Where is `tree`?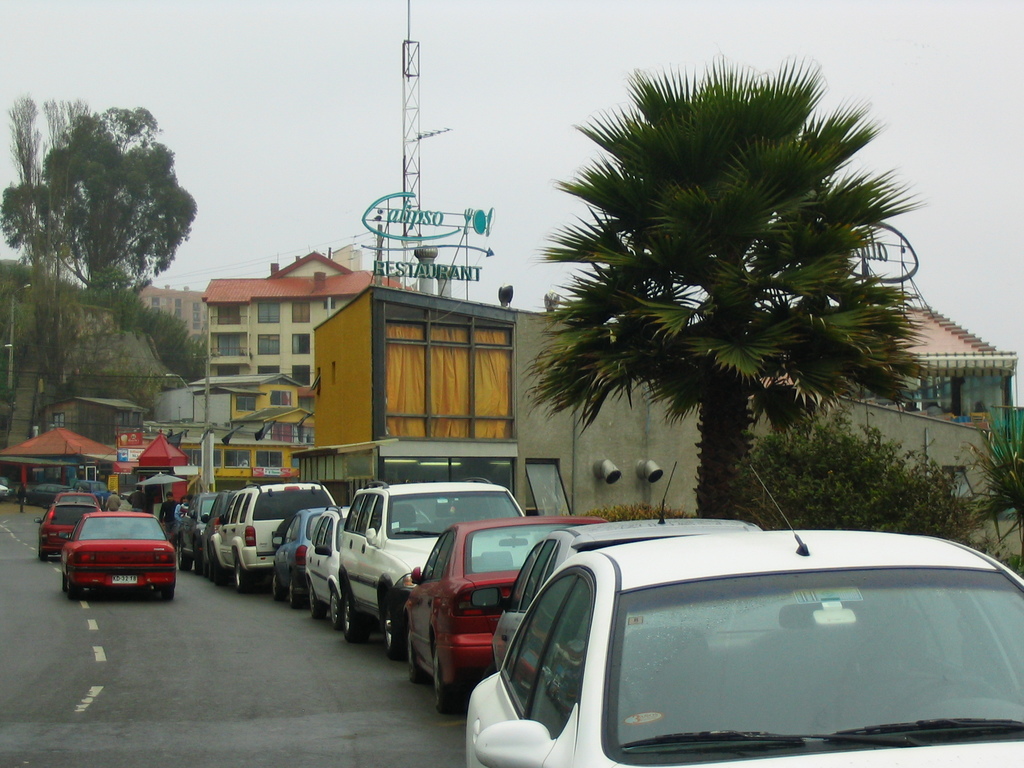
select_region(970, 410, 1023, 561).
